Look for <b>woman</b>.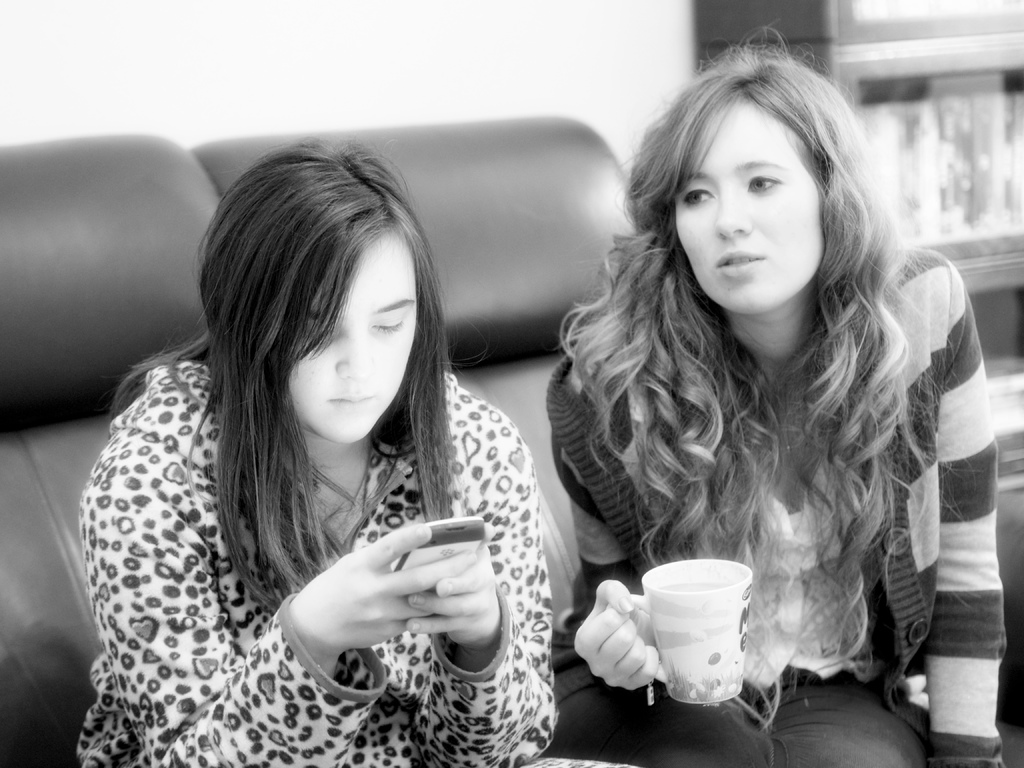
Found: 80:124:546:767.
